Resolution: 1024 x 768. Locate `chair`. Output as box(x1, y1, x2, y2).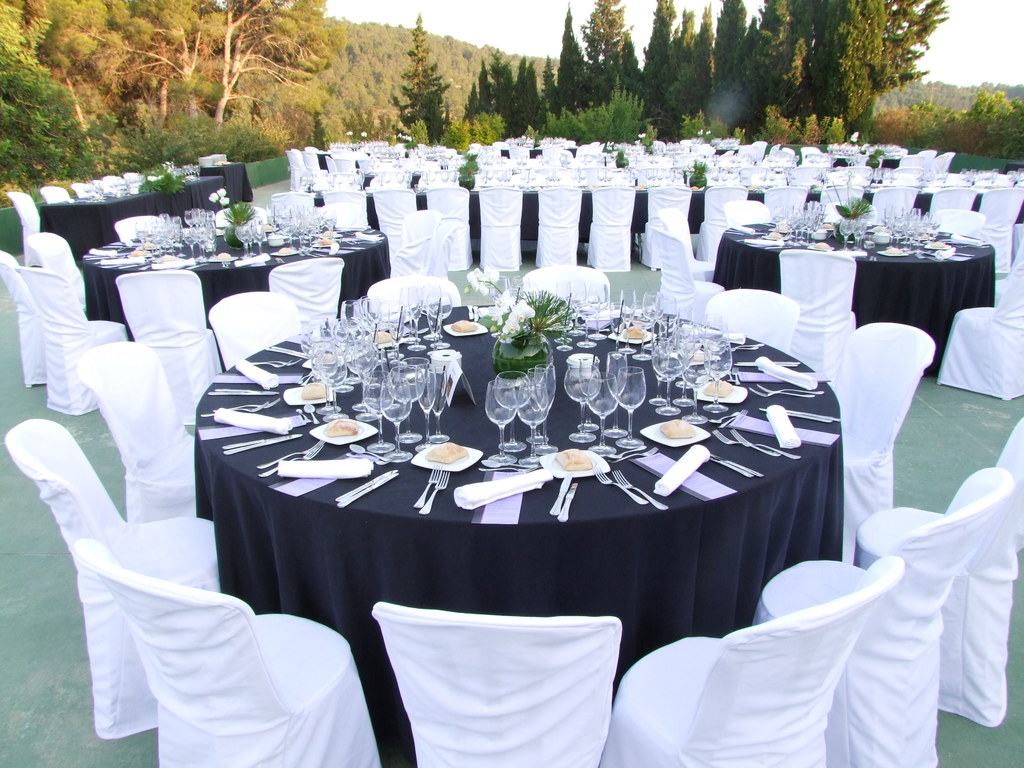
box(852, 415, 1023, 730).
